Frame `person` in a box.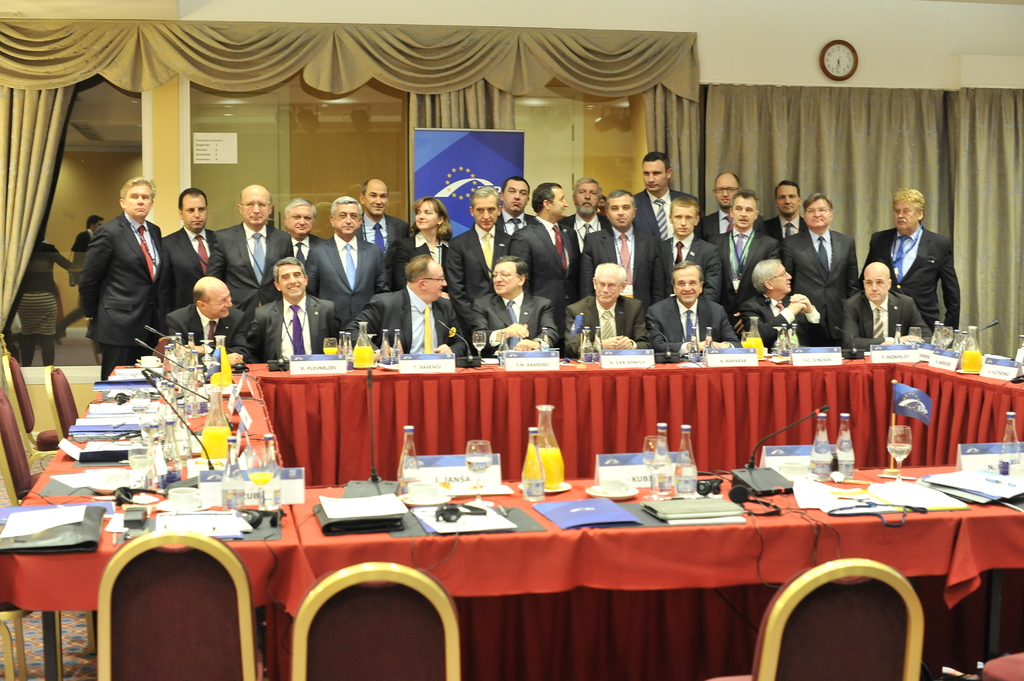
x1=649 y1=268 x2=740 y2=360.
